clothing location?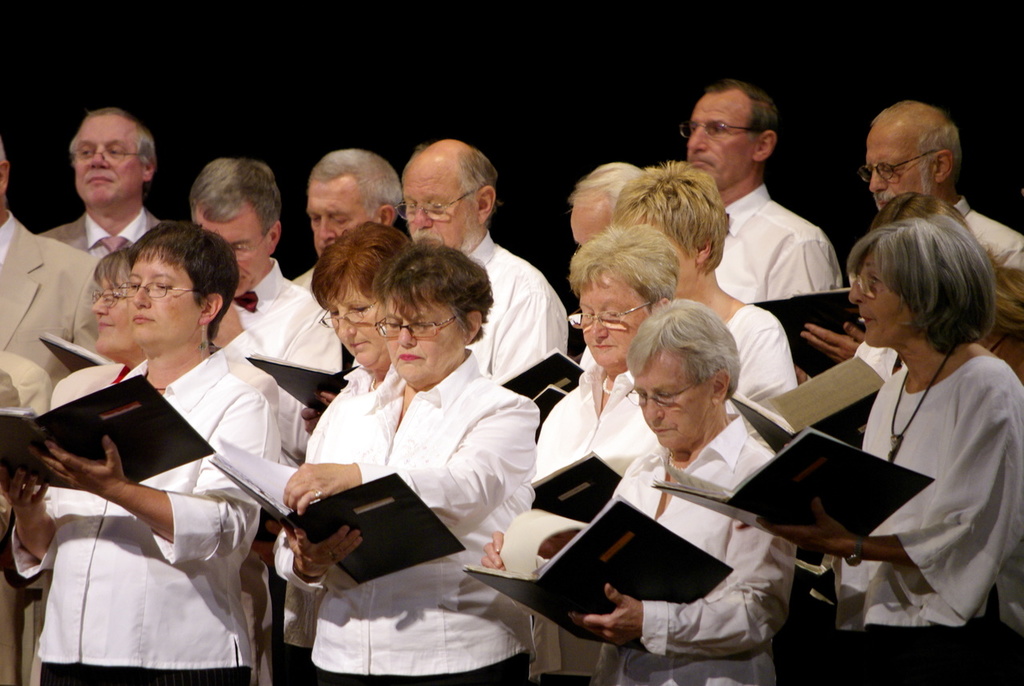
pyautogui.locateOnScreen(45, 356, 122, 430)
